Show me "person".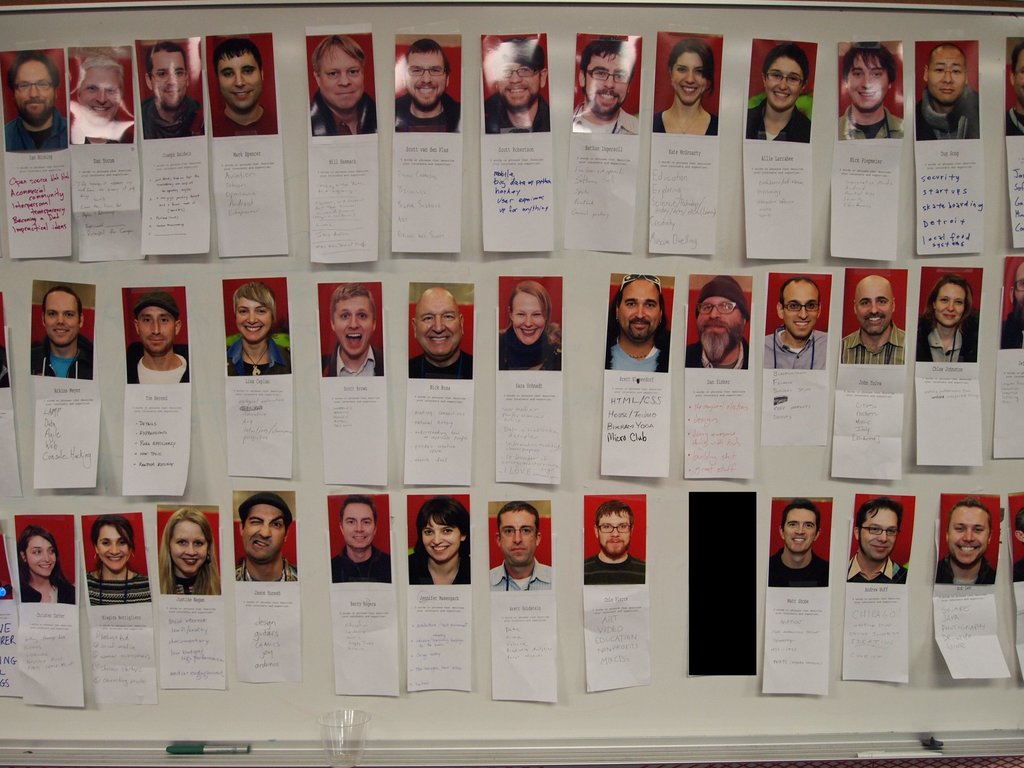
"person" is here: region(850, 495, 909, 582).
